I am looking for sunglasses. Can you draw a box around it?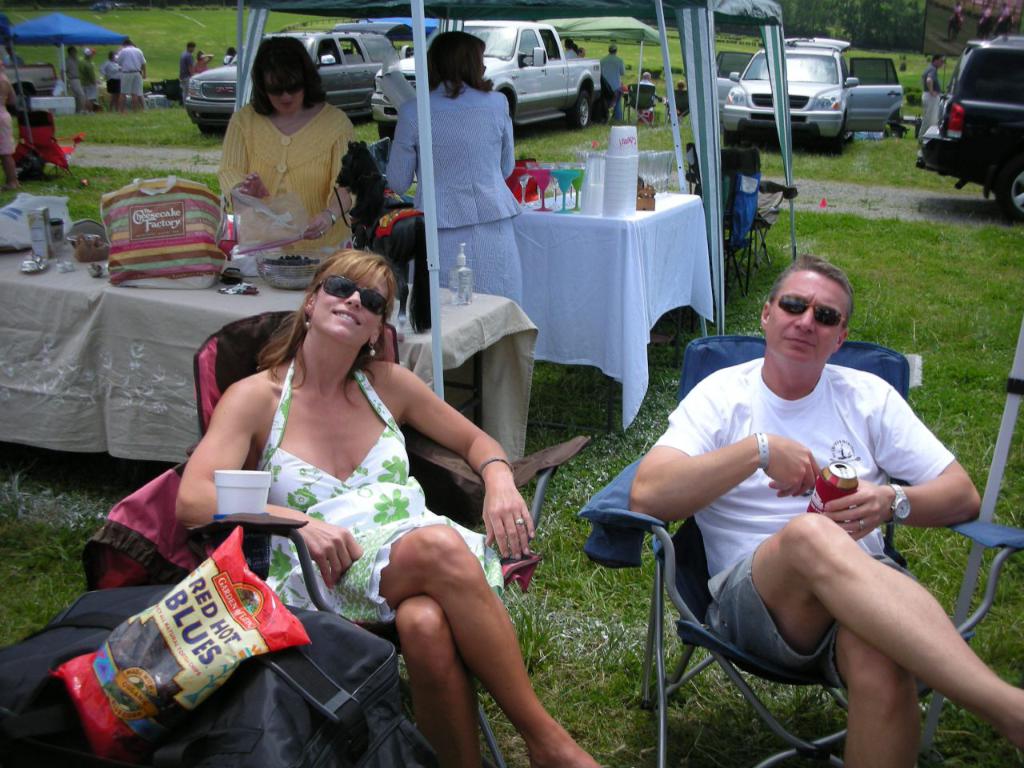
Sure, the bounding box is rect(269, 85, 303, 97).
